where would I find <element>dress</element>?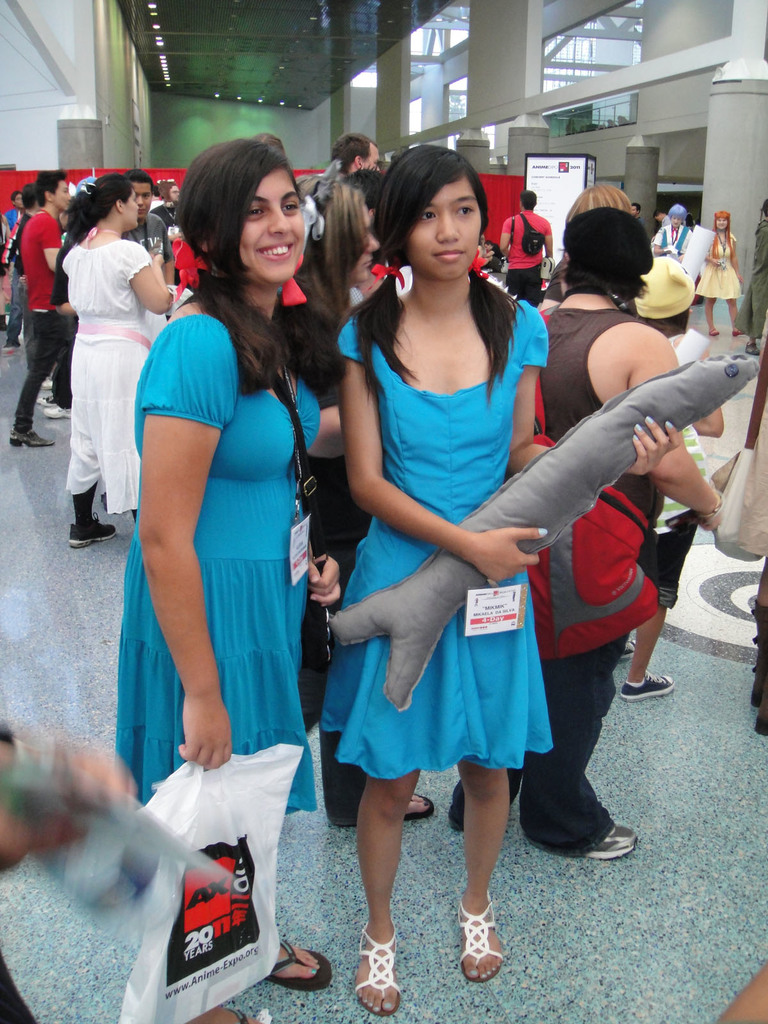
At bbox(692, 236, 740, 297).
